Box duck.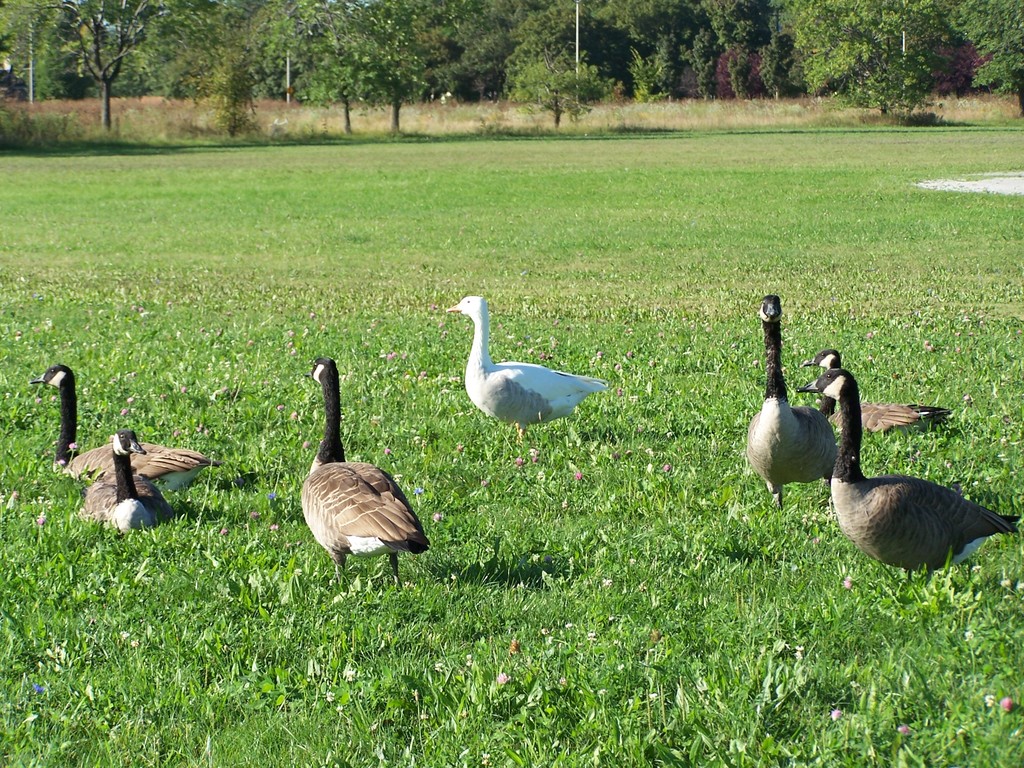
33, 362, 234, 516.
